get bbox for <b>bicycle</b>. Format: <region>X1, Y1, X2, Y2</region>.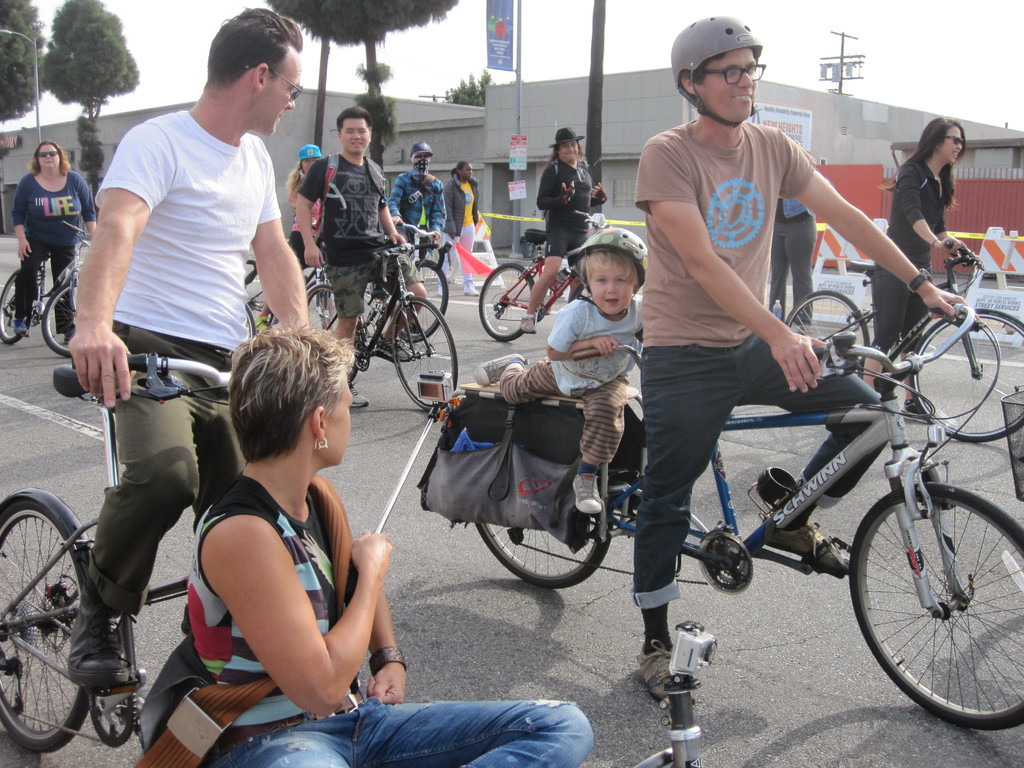
<region>0, 216, 95, 355</region>.
